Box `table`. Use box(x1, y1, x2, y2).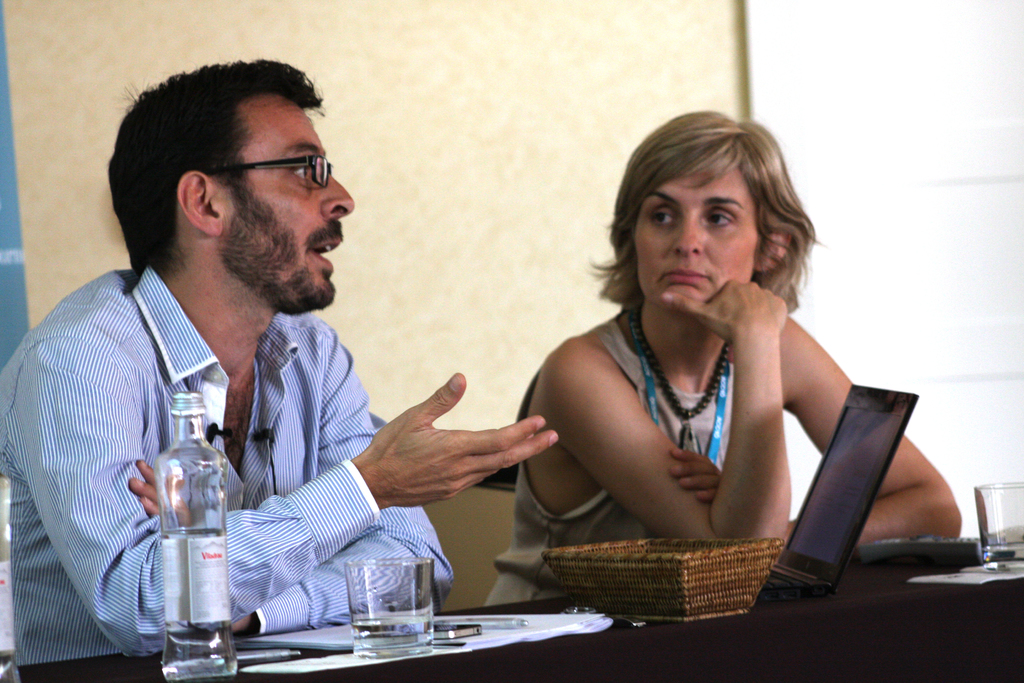
box(19, 543, 1023, 682).
